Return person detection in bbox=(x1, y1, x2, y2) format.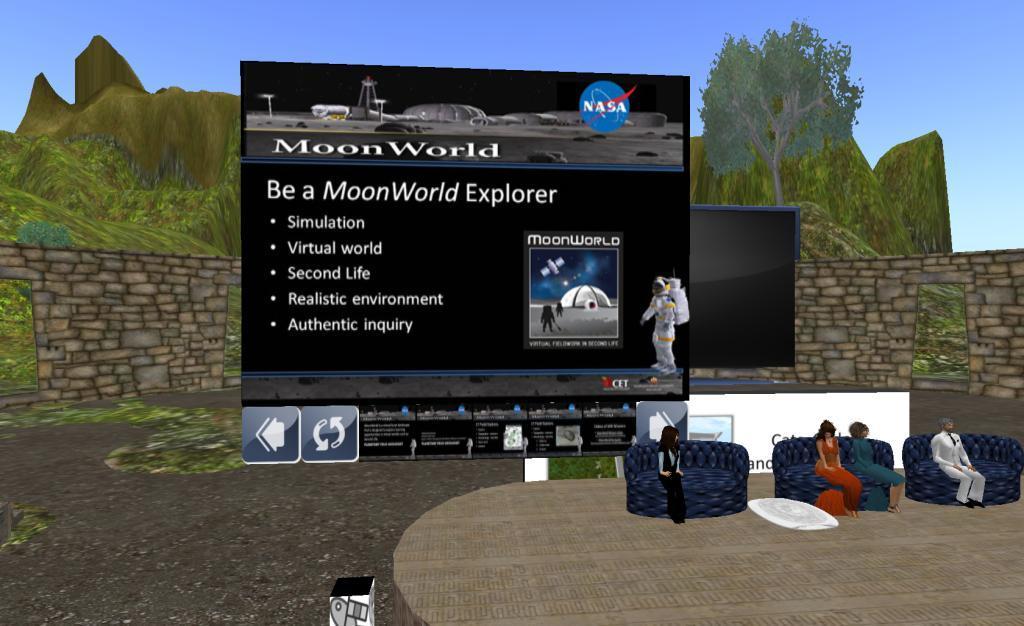
bbox=(814, 416, 862, 517).
